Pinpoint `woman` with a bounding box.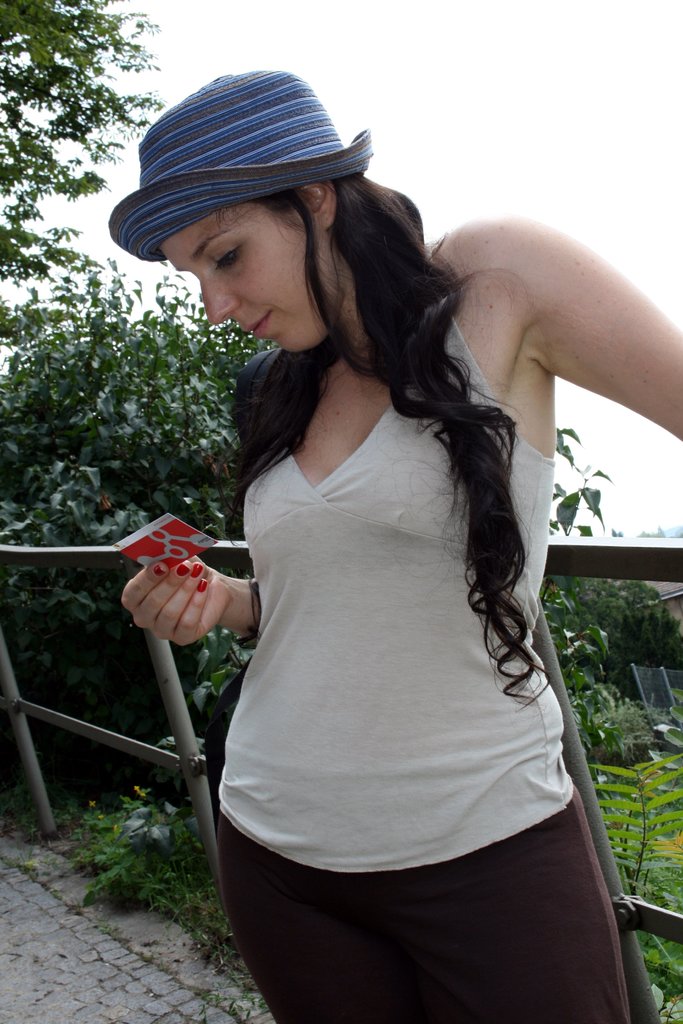
144:98:668:1023.
